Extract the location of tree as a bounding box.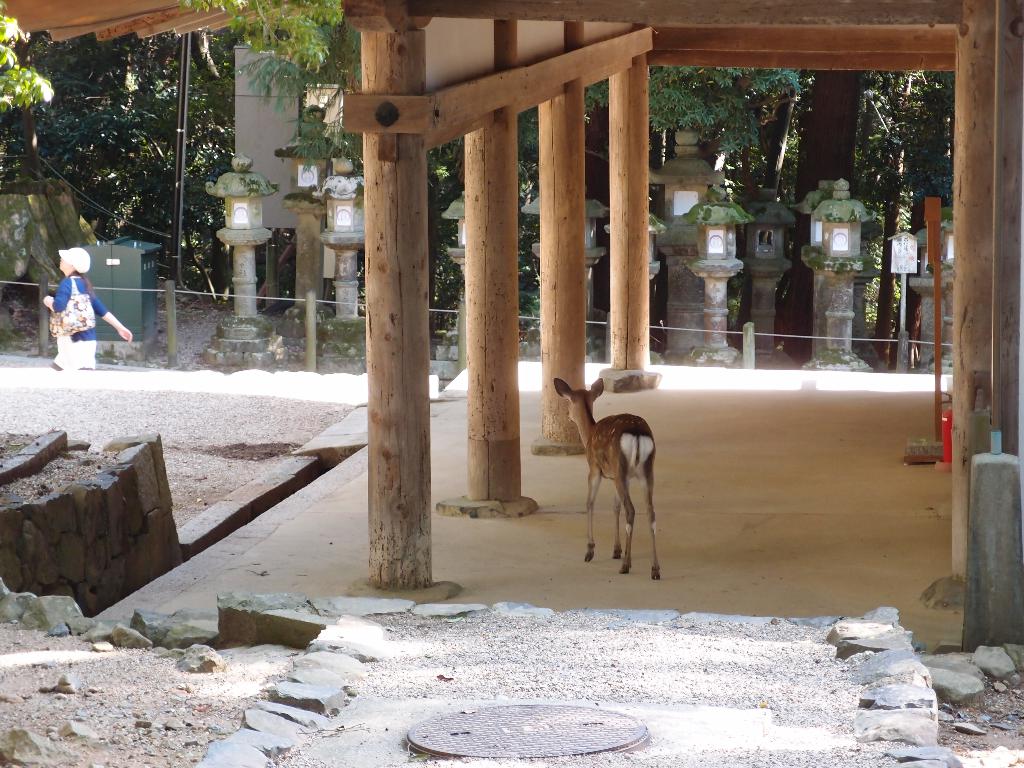
[186, 0, 343, 95].
